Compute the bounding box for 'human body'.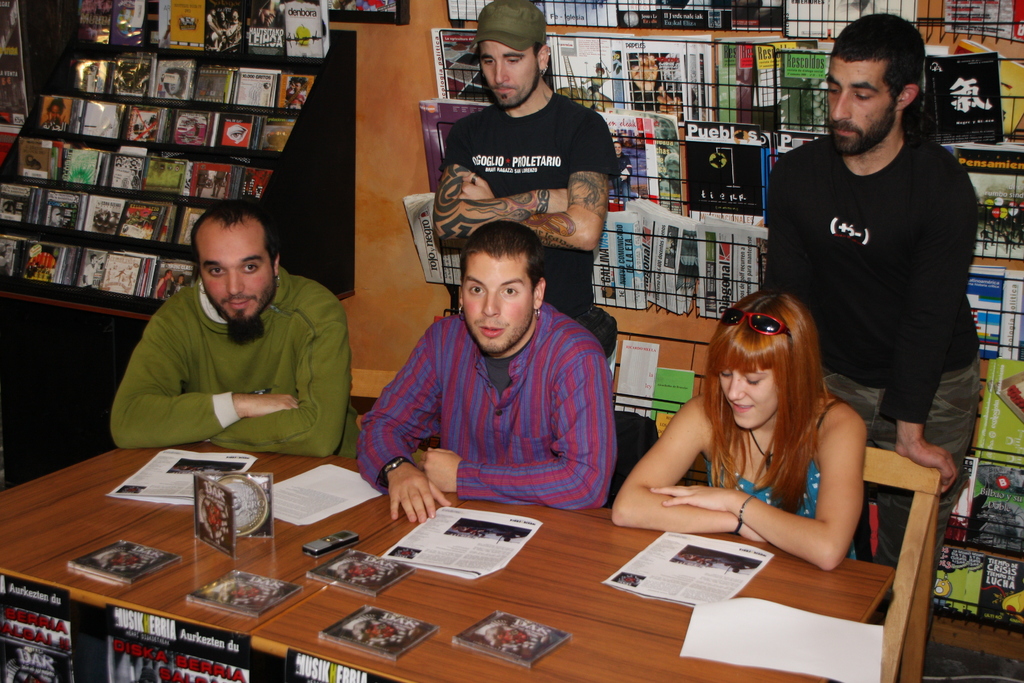
pyautogui.locateOnScreen(614, 294, 905, 597).
